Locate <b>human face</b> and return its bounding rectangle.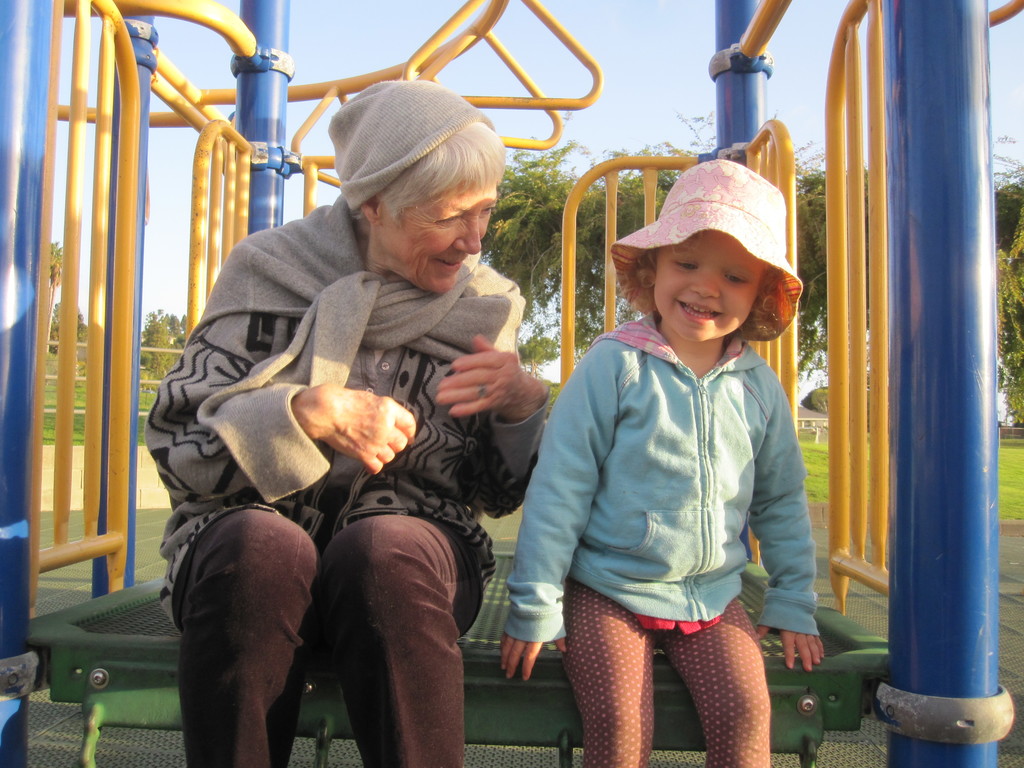
<bbox>652, 227, 765, 343</bbox>.
